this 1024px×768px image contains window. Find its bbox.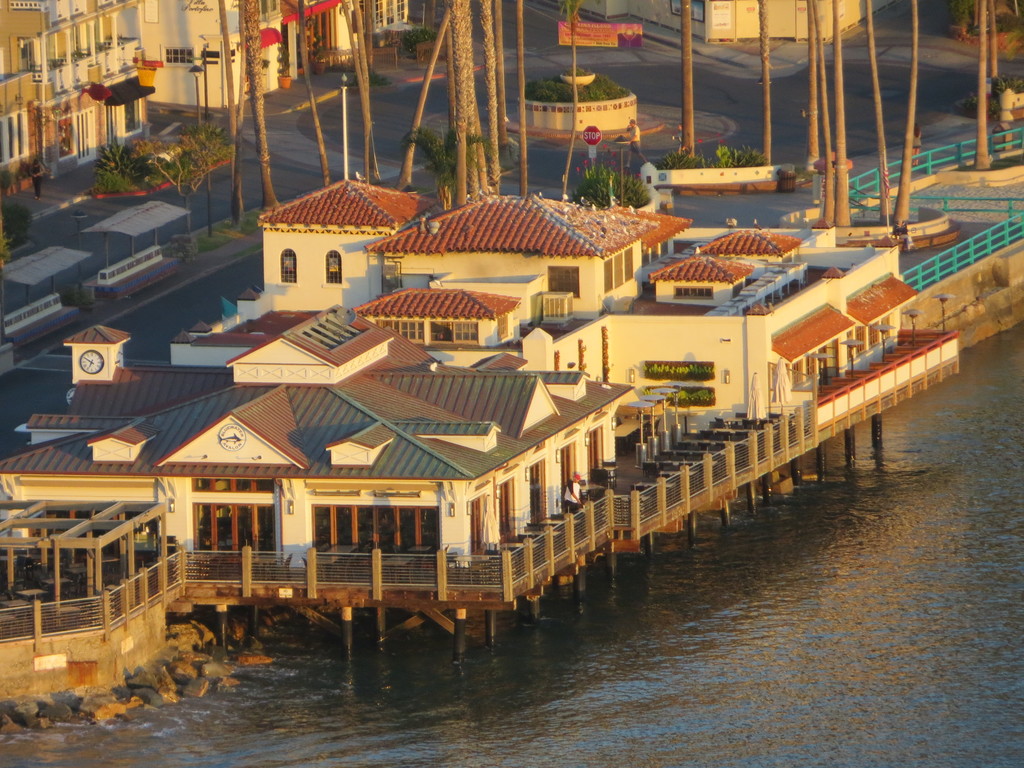
842/309/890/358.
